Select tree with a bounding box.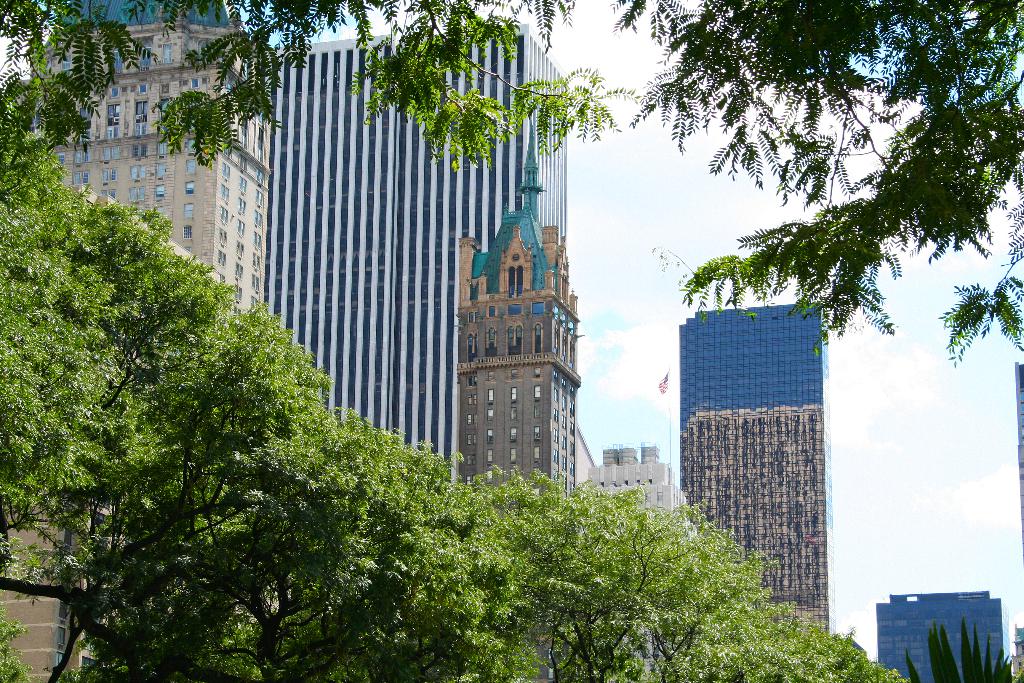
l=0, t=108, r=552, b=682.
